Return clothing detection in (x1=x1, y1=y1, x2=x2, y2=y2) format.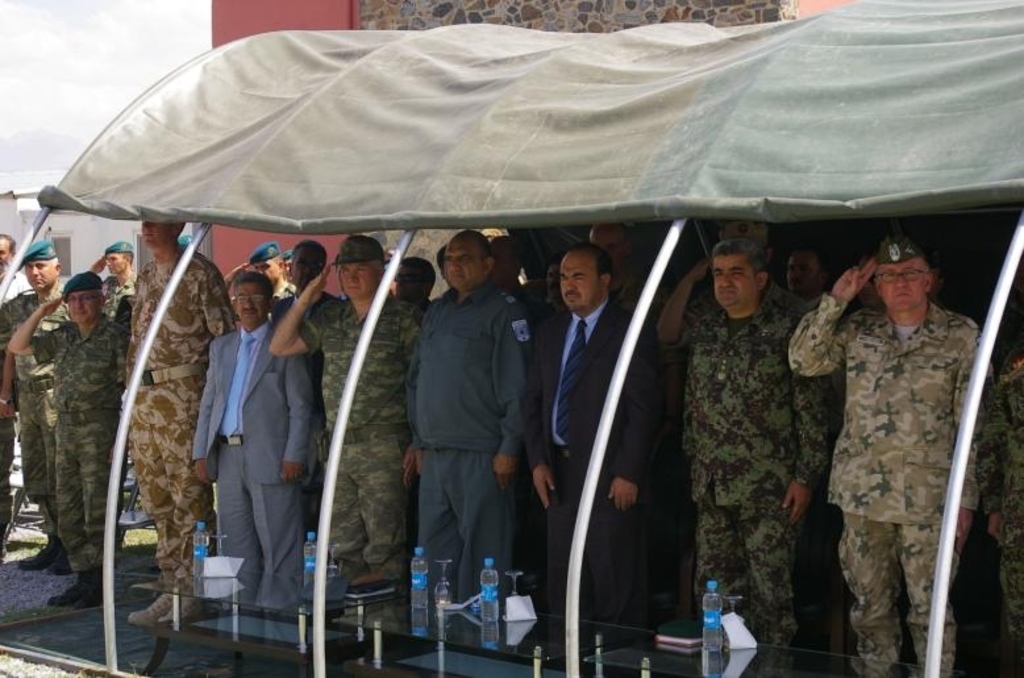
(x1=403, y1=280, x2=525, y2=610).
